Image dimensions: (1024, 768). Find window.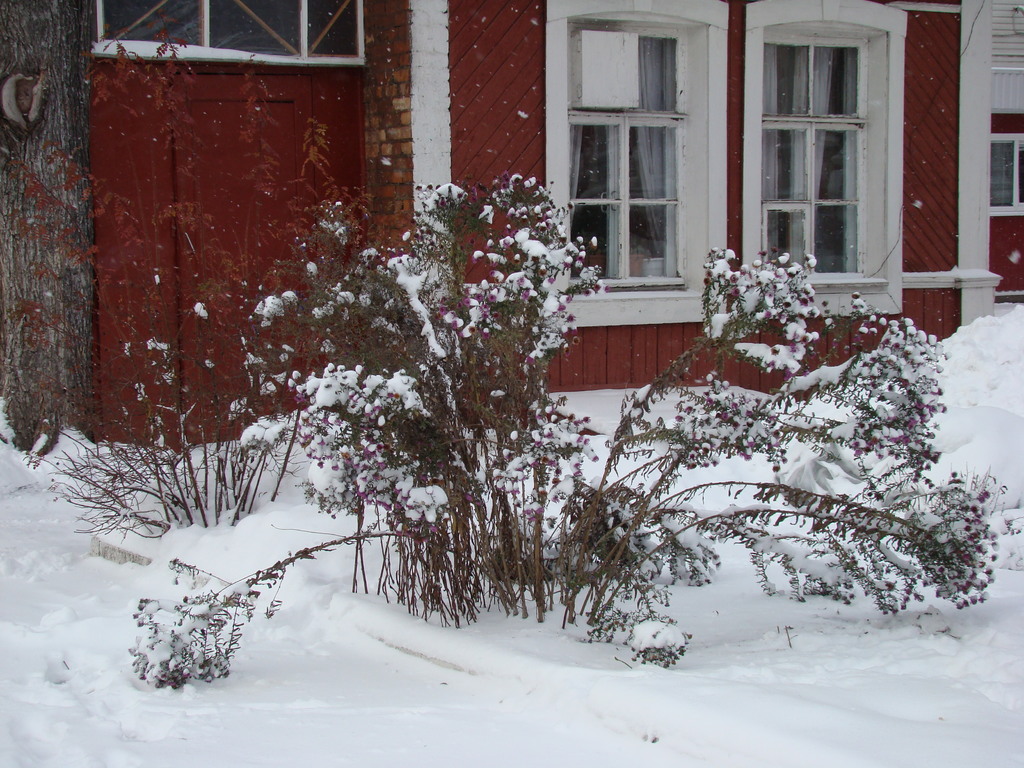
[left=551, top=19, right=686, bottom=288].
